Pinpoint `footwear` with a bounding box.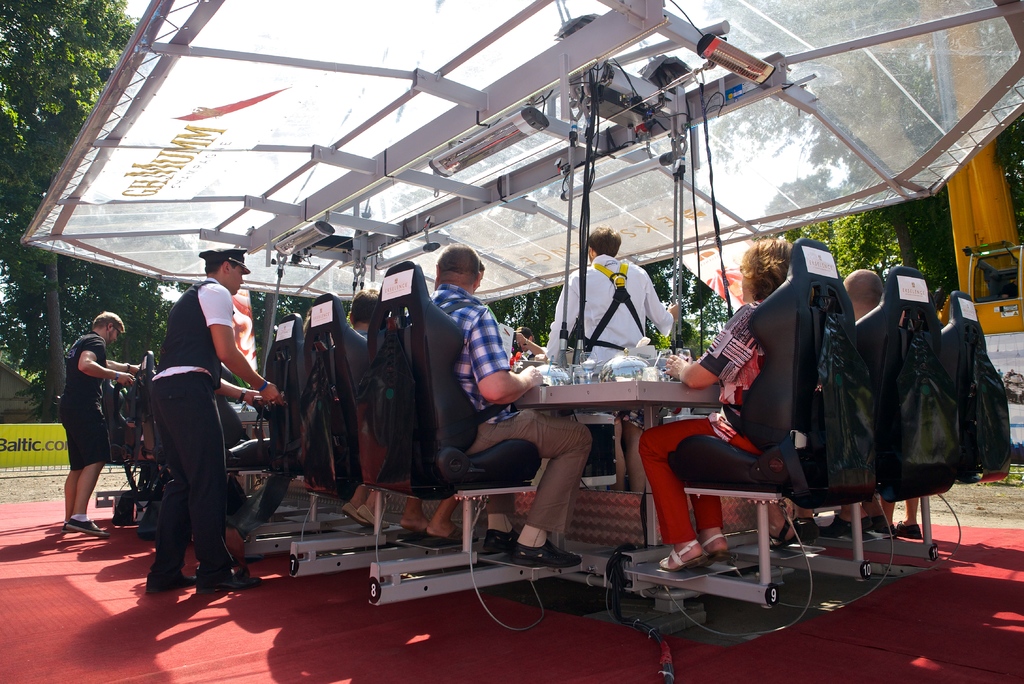
box(59, 516, 97, 539).
